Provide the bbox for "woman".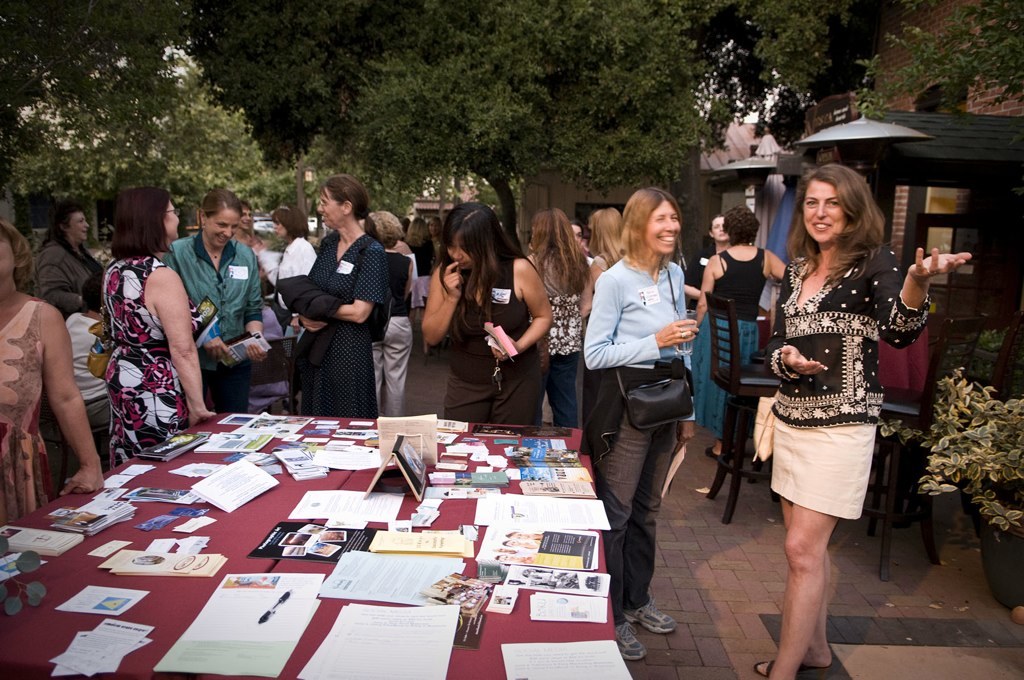
bbox=(684, 212, 735, 314).
